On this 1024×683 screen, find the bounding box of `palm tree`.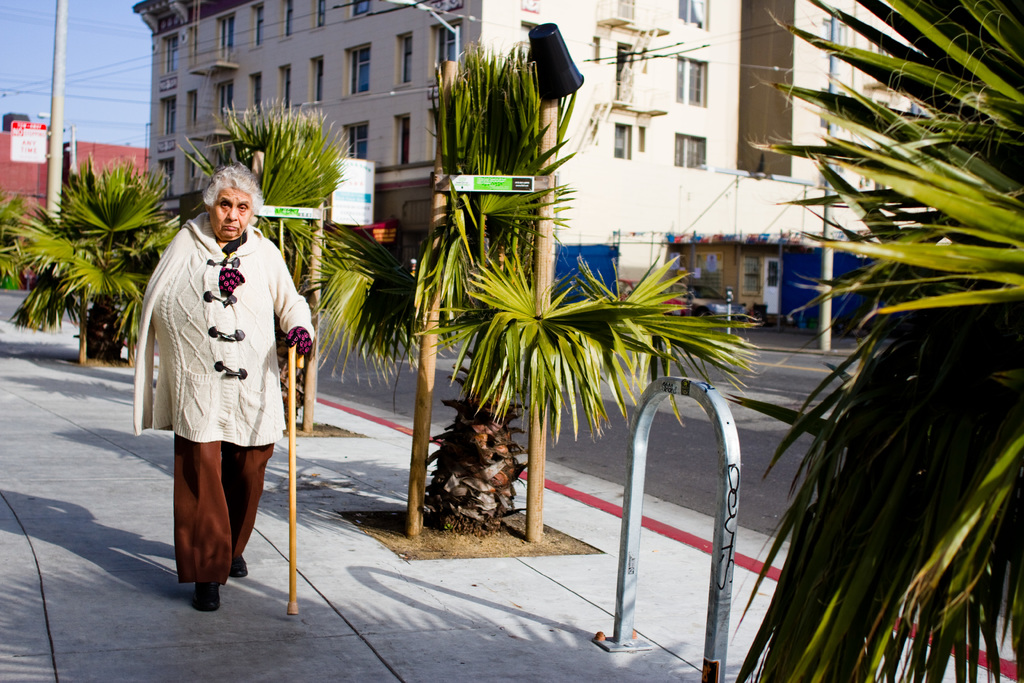
Bounding box: 503 274 608 548.
